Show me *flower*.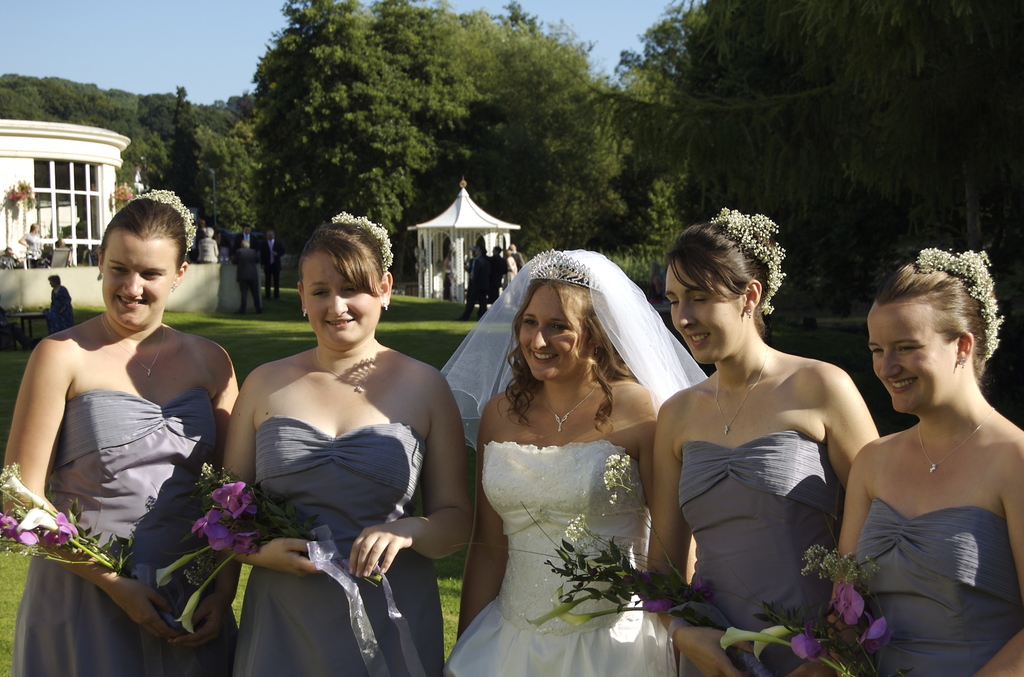
*flower* is here: <box>788,627,826,664</box>.
